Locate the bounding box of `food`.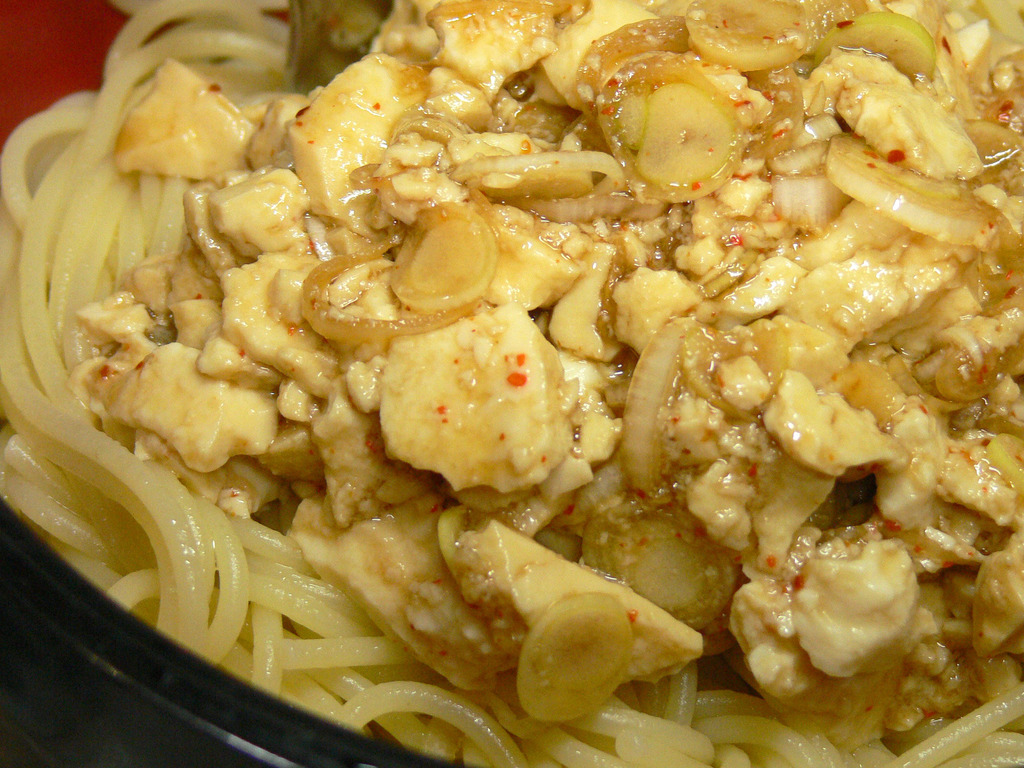
Bounding box: bbox(0, 0, 1023, 767).
